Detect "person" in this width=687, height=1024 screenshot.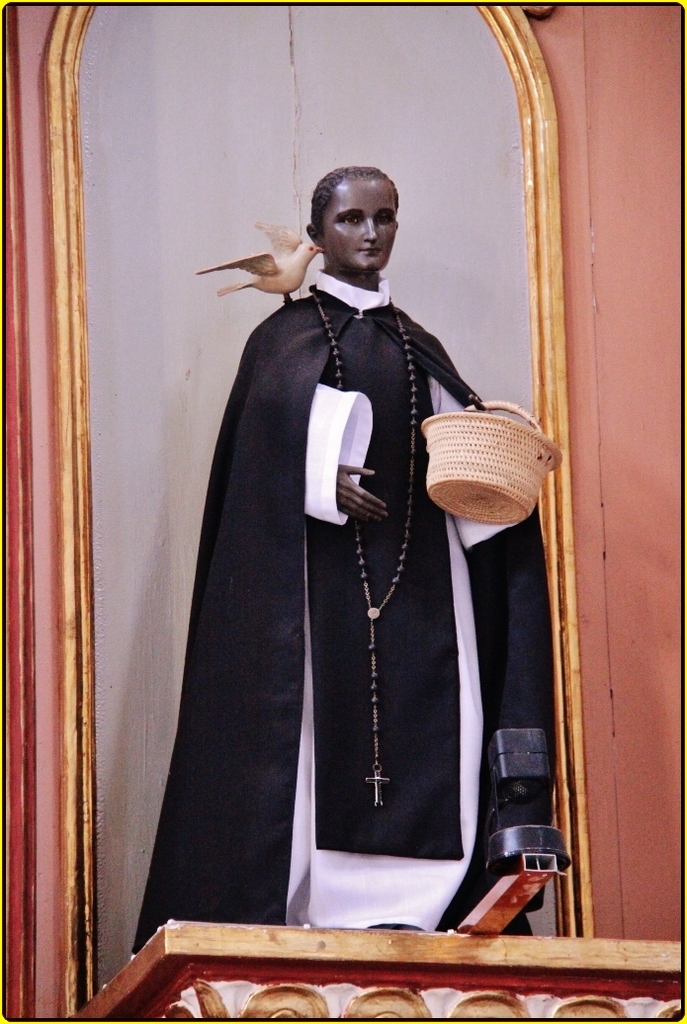
Detection: box=[177, 134, 558, 924].
